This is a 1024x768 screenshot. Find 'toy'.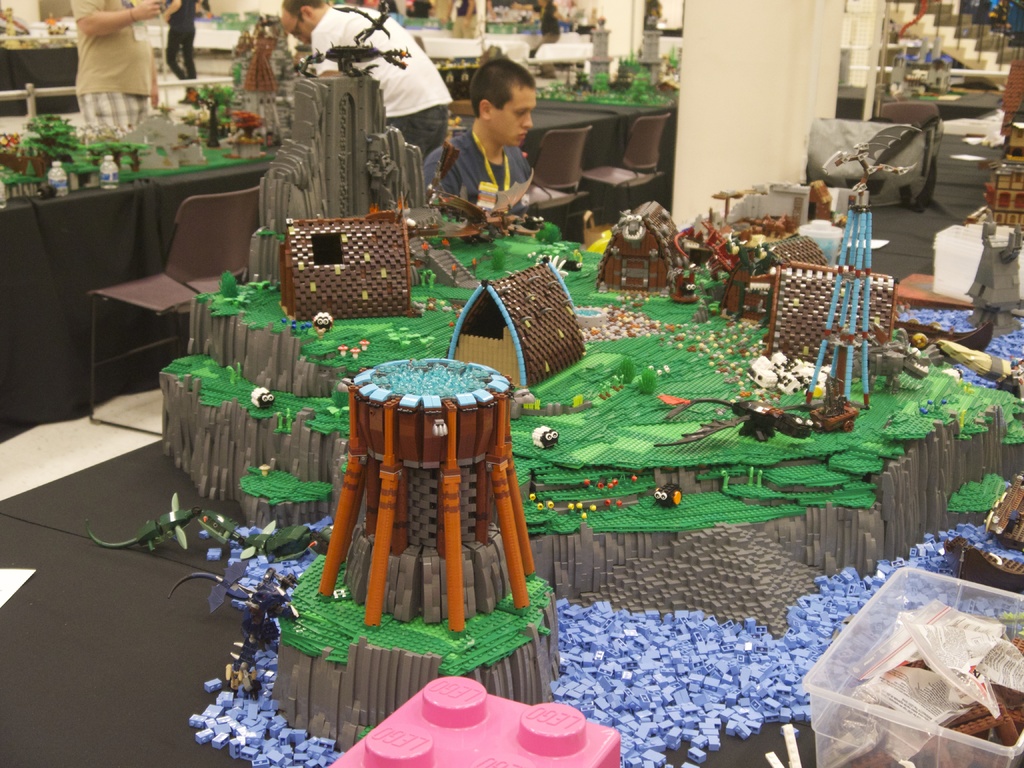
Bounding box: box(311, 347, 554, 634).
